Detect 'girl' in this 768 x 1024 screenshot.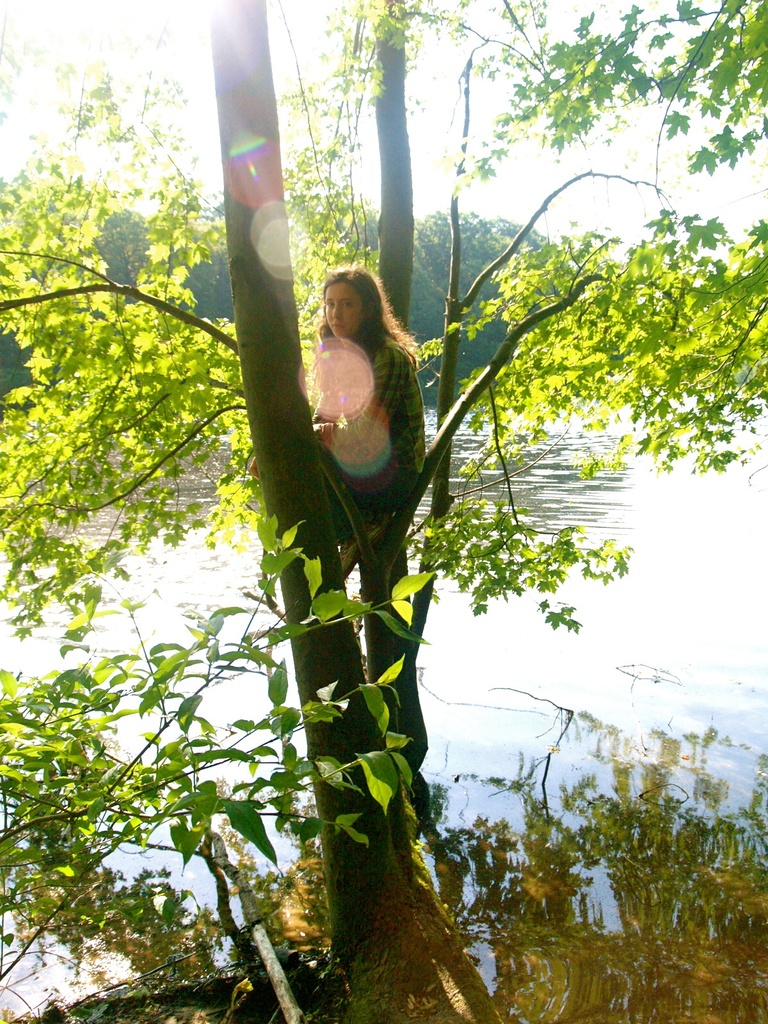
Detection: pyautogui.locateOnScreen(313, 269, 423, 493).
